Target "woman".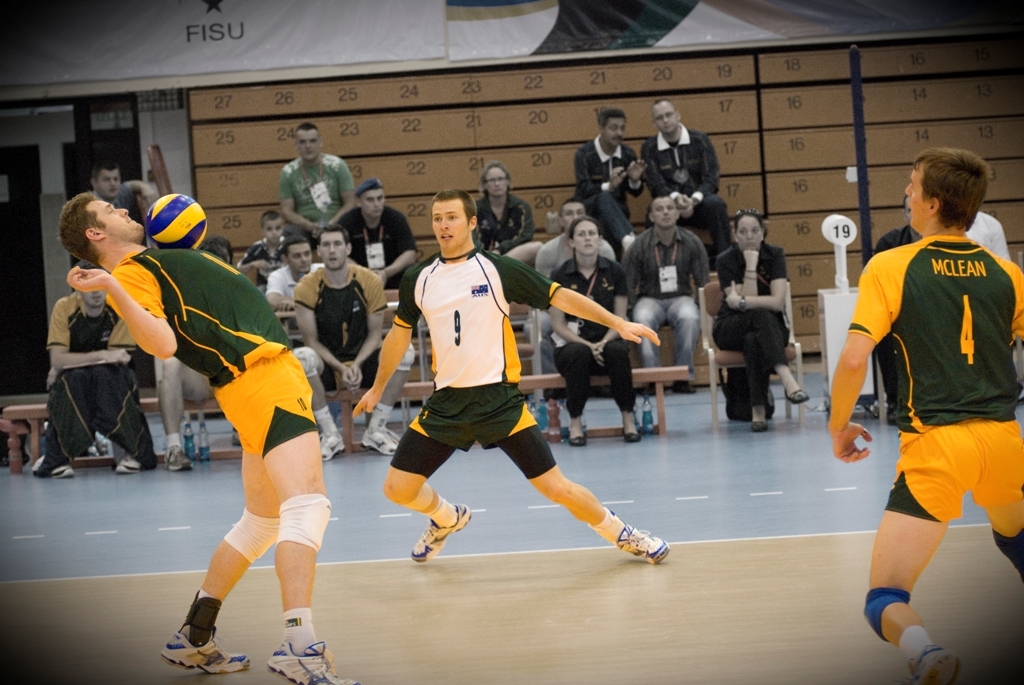
Target region: box(548, 221, 655, 447).
